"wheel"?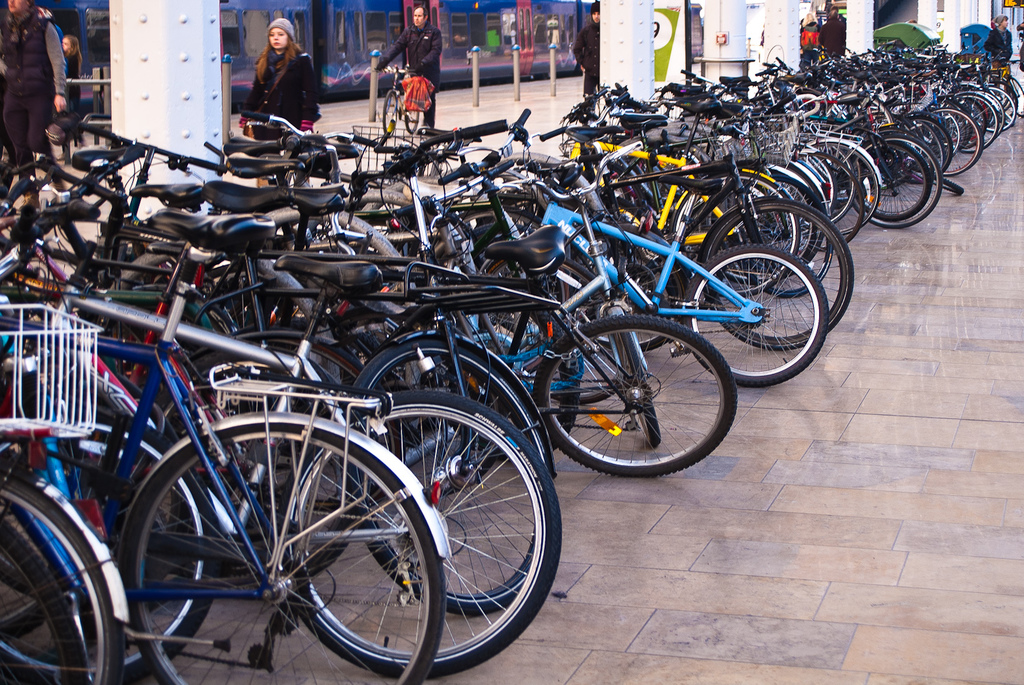
left=207, top=338, right=398, bottom=508
